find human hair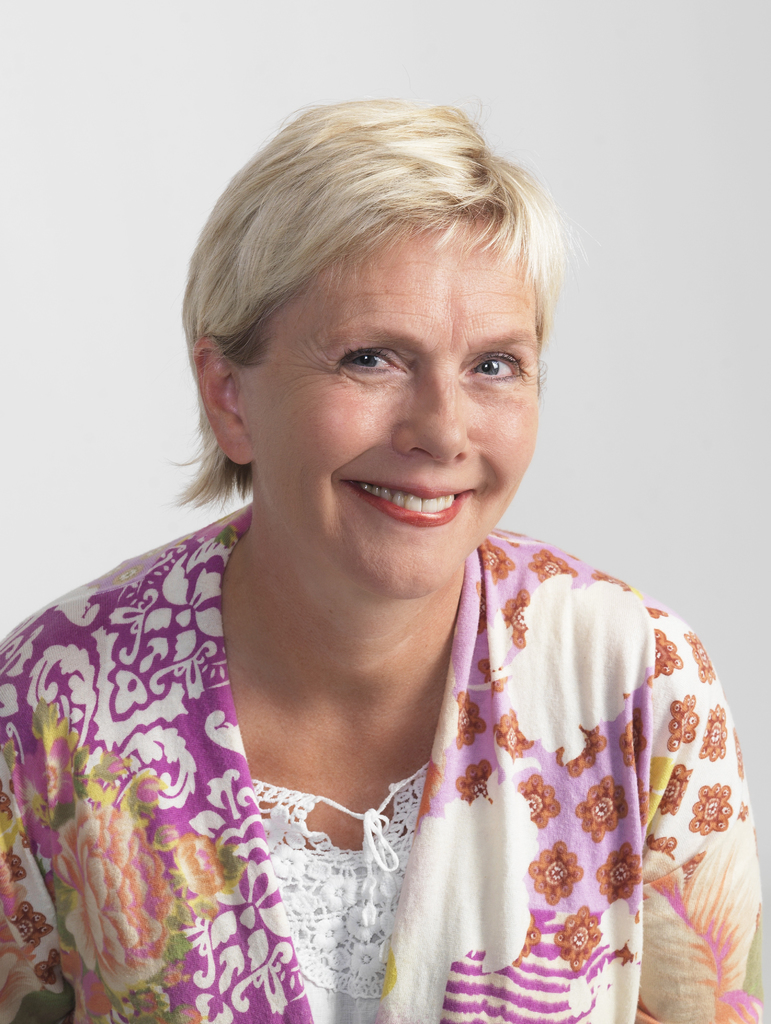
Rect(170, 76, 563, 486)
